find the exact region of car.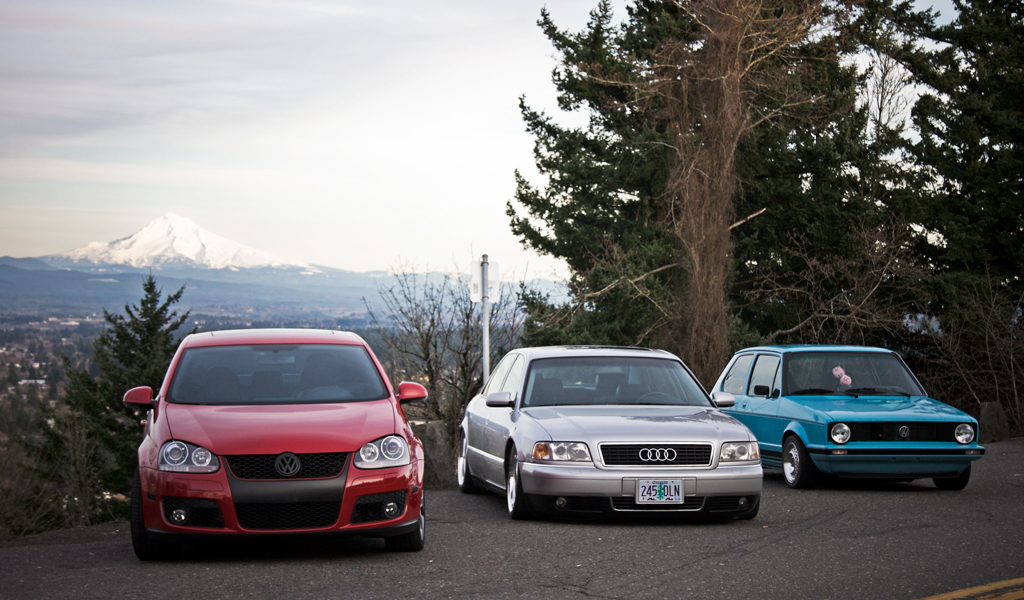
Exact region: bbox=[456, 345, 764, 523].
